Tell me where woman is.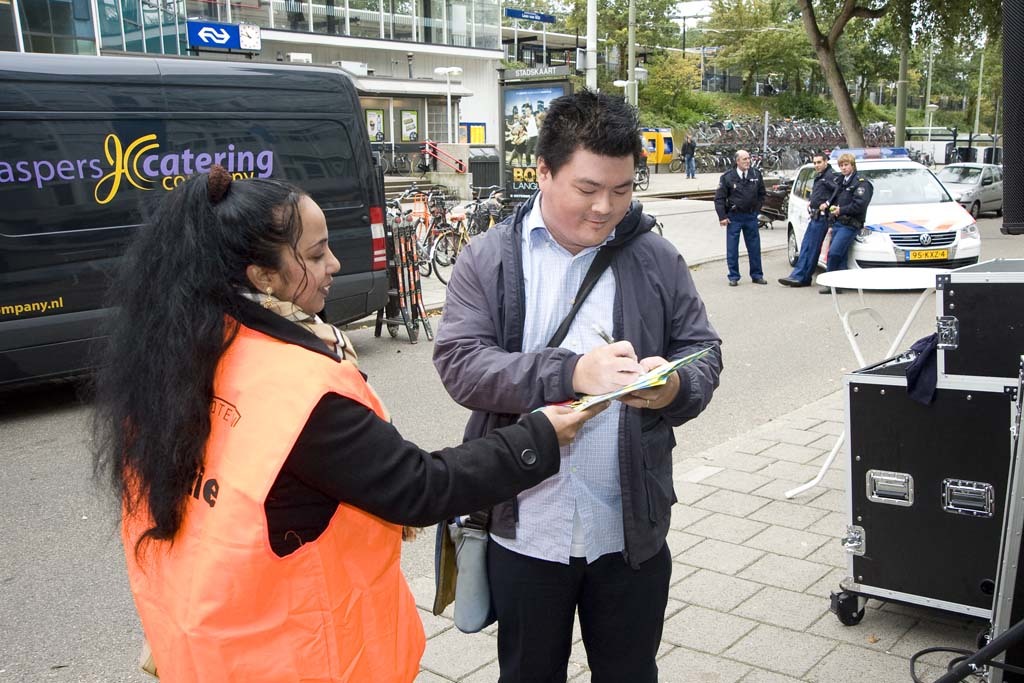
woman is at <box>85,168,612,682</box>.
